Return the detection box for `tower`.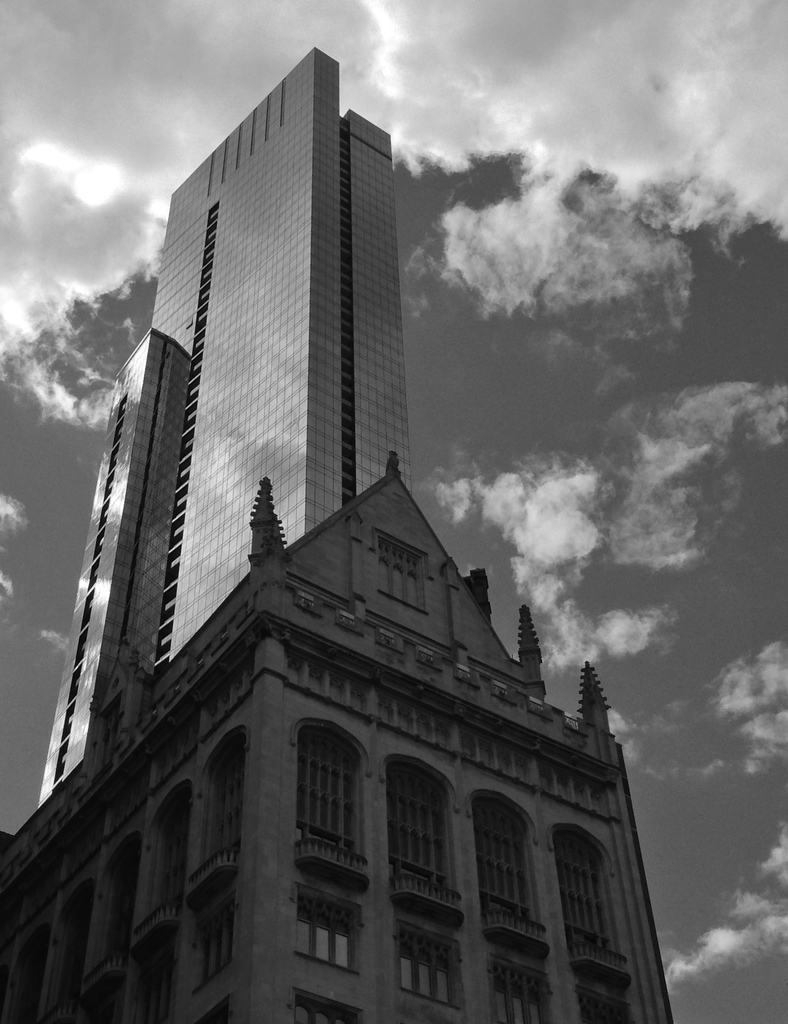
45, 58, 658, 928.
